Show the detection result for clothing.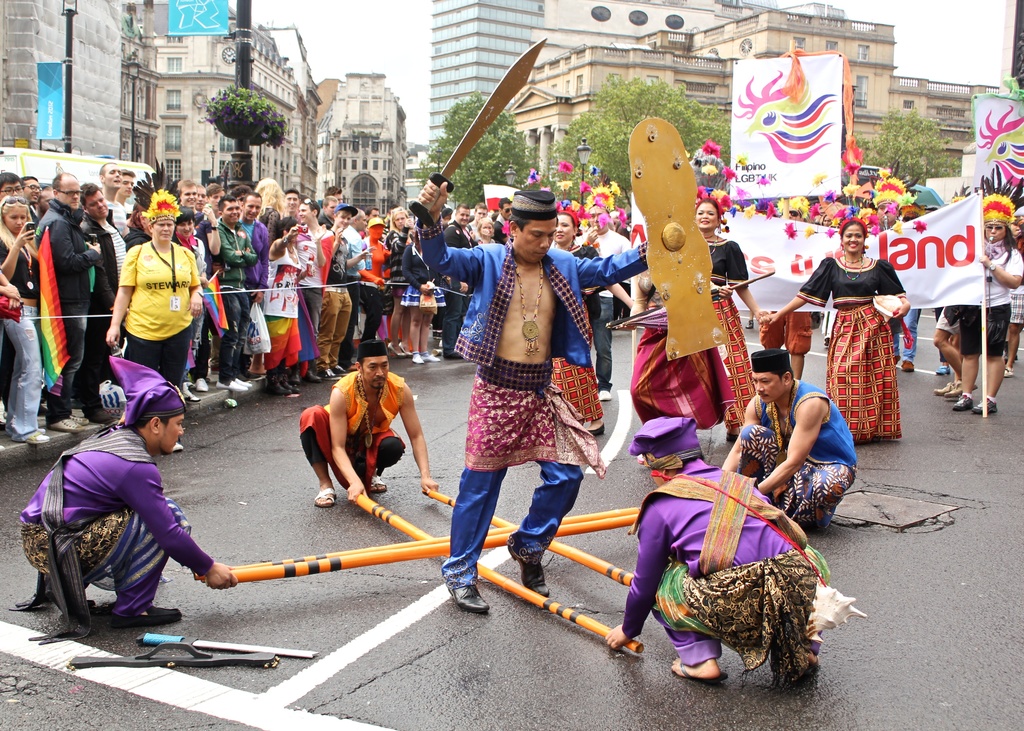
box=[579, 247, 602, 349].
